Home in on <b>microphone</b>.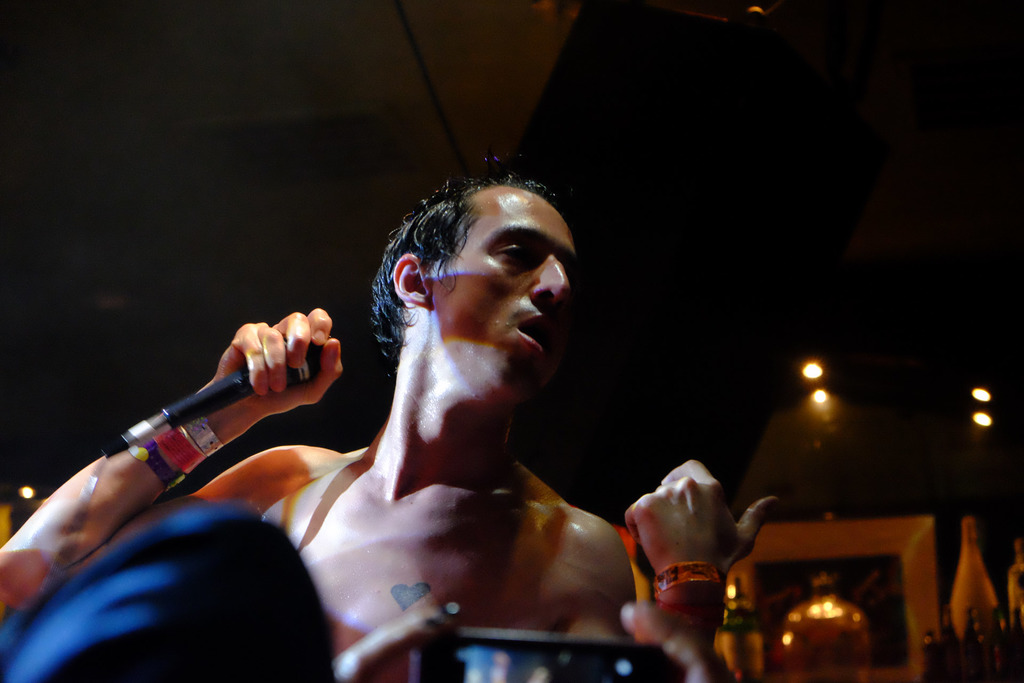
Homed in at locate(86, 336, 327, 455).
